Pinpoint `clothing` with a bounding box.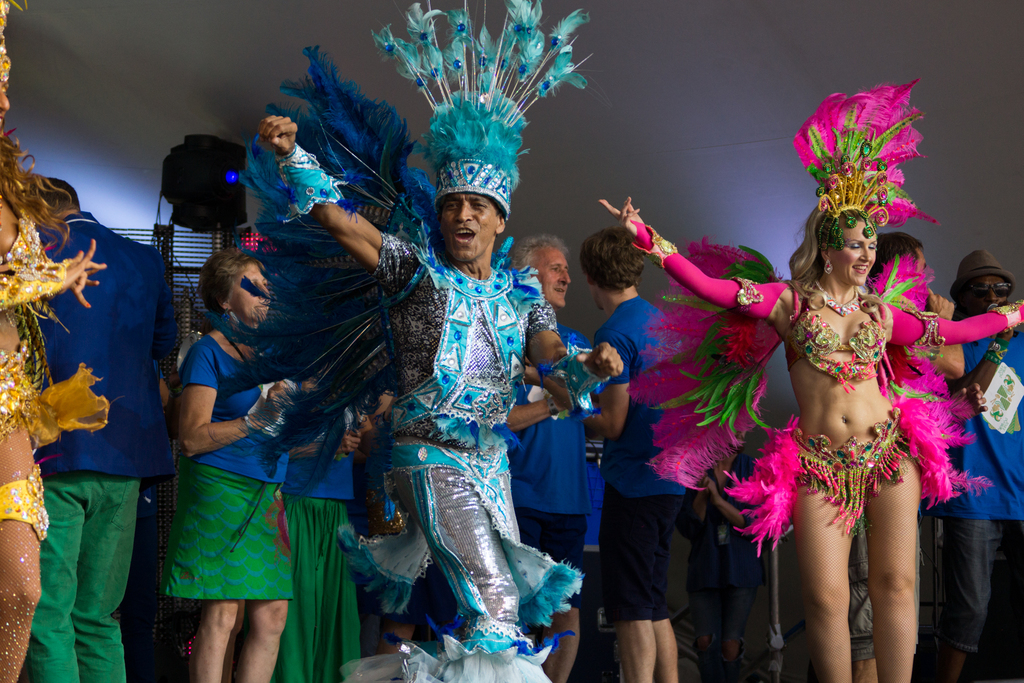
x1=26, y1=211, x2=184, y2=682.
